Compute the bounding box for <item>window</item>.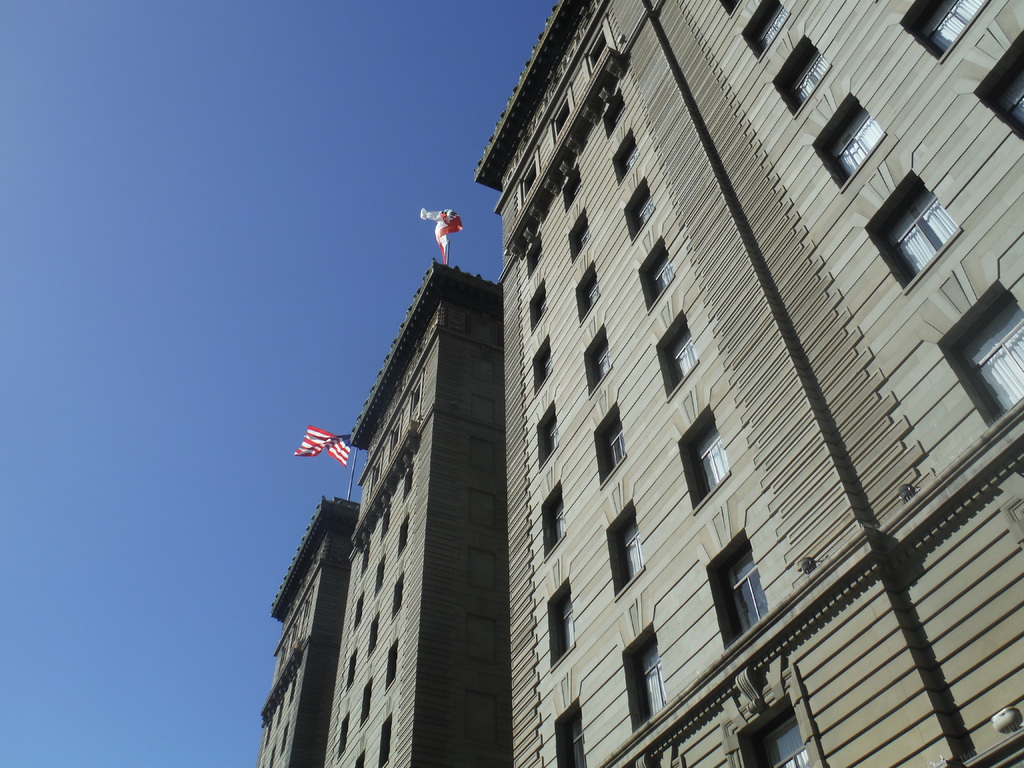
<region>640, 193, 655, 228</region>.
